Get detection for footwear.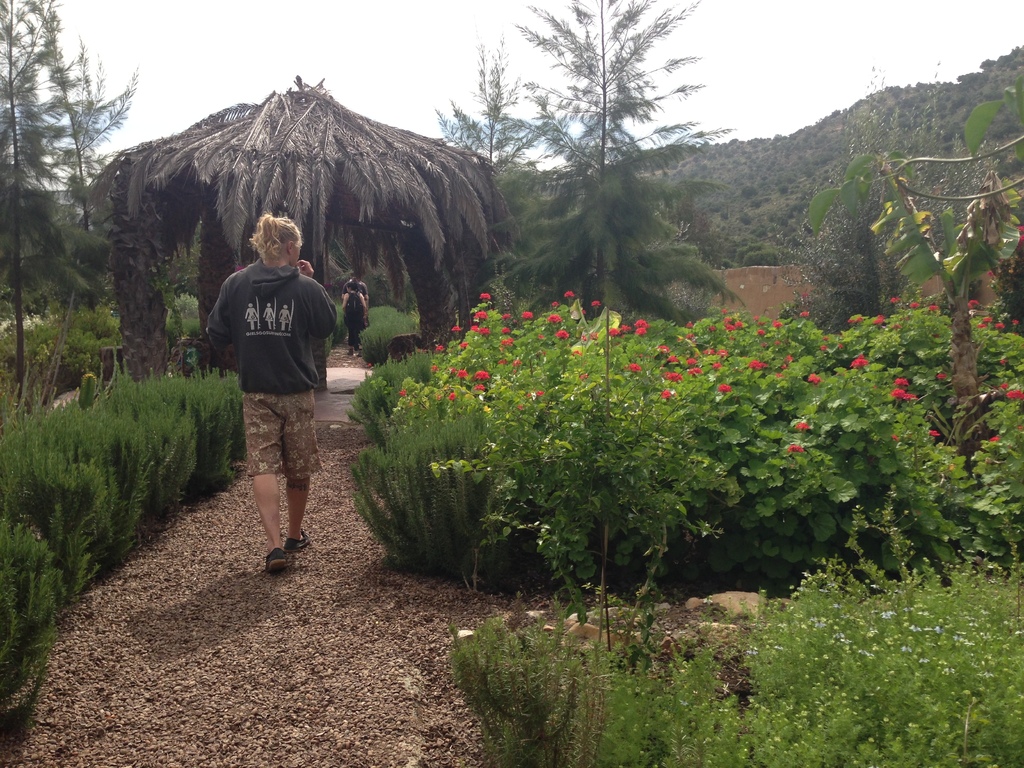
Detection: 288:531:313:557.
